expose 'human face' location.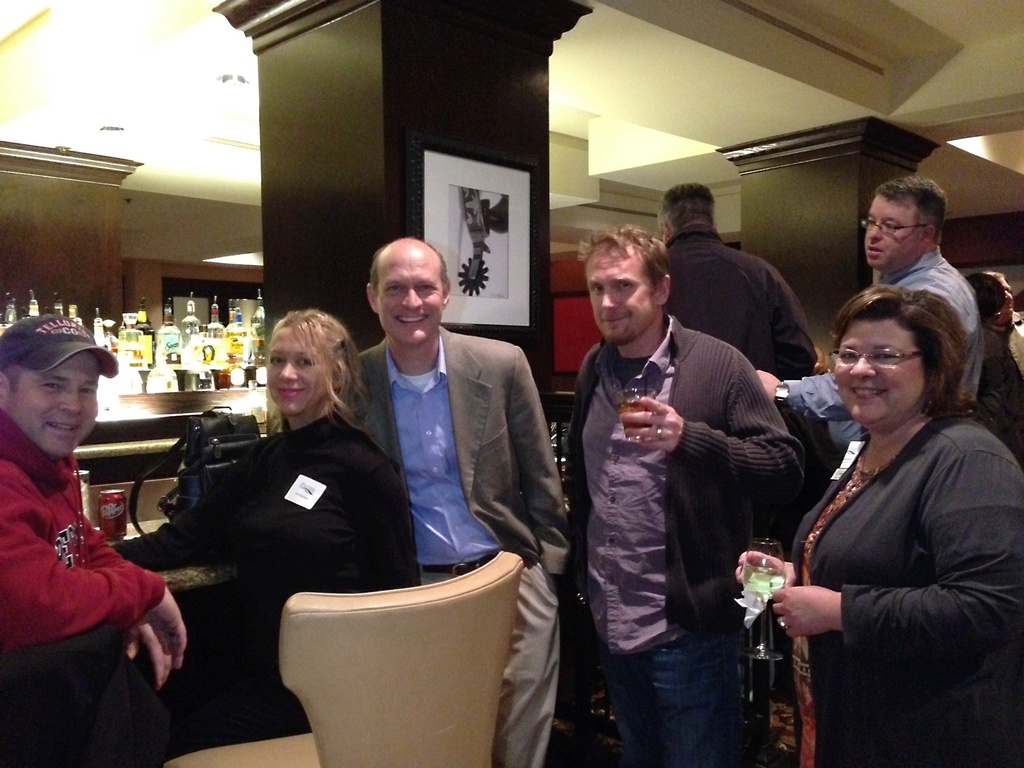
Exposed at 375, 250, 445, 342.
